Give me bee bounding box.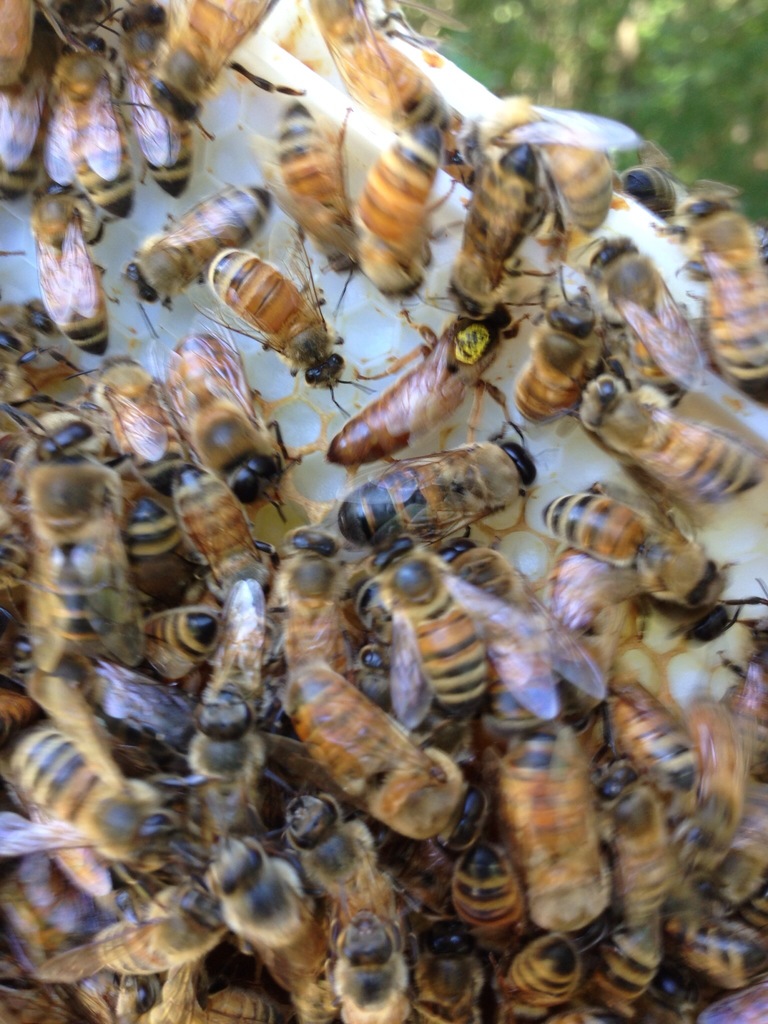
bbox=[104, 0, 204, 196].
